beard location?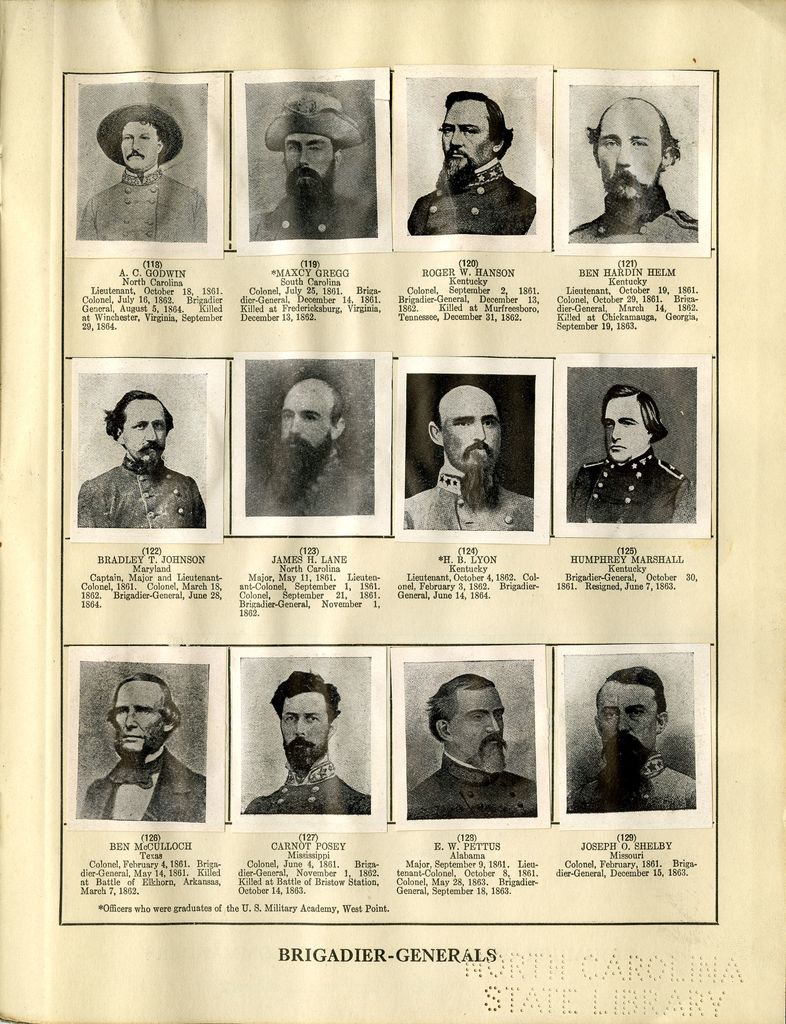
284/740/325/771
